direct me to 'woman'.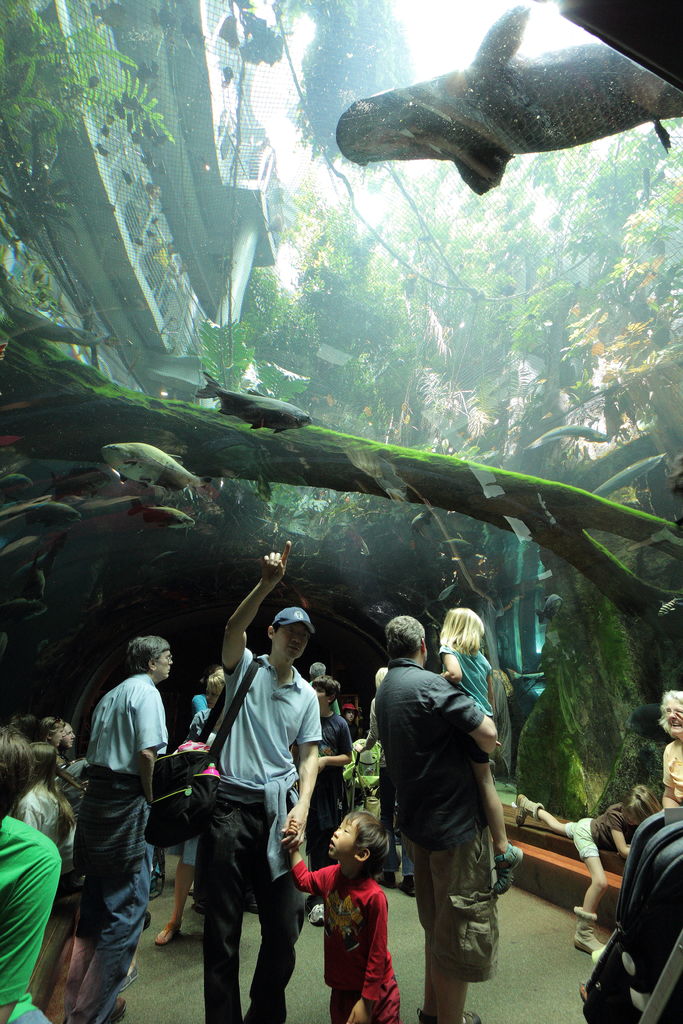
Direction: <bbox>656, 689, 682, 804</bbox>.
